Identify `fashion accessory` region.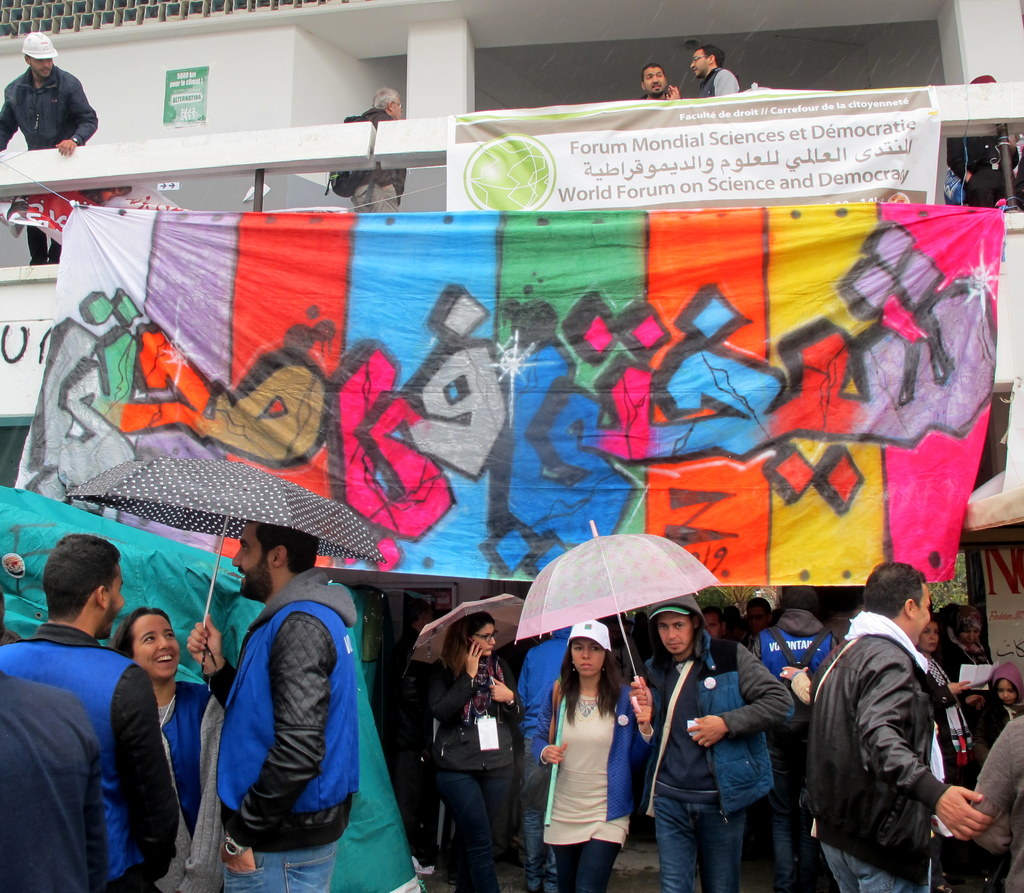
Region: x1=223 y1=832 x2=252 y2=860.
